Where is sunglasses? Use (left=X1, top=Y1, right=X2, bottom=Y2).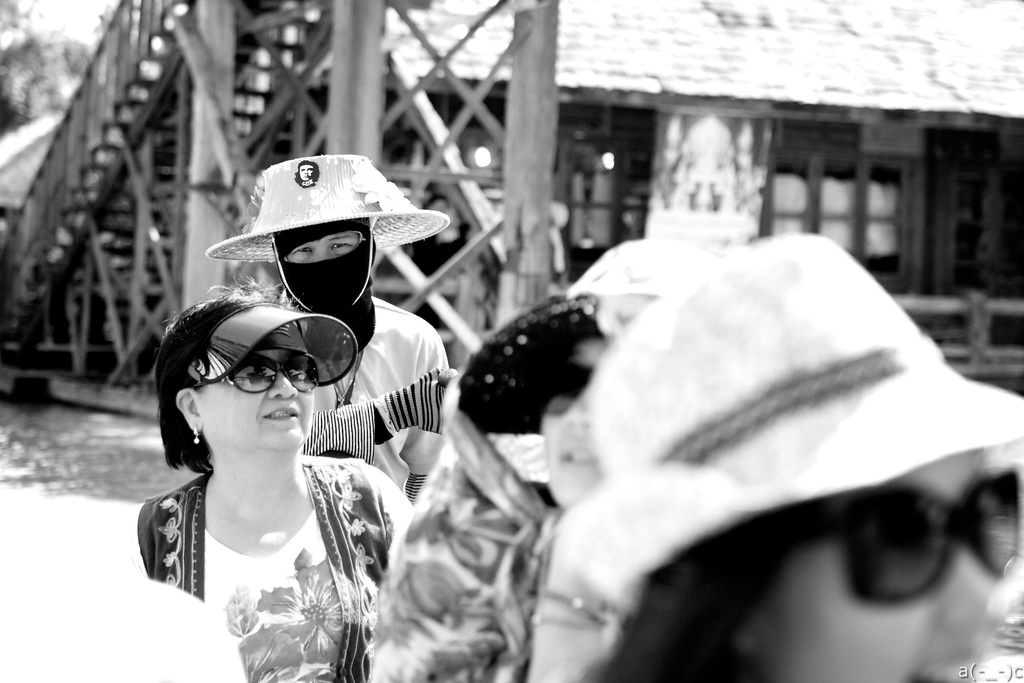
(left=214, top=353, right=321, bottom=393).
